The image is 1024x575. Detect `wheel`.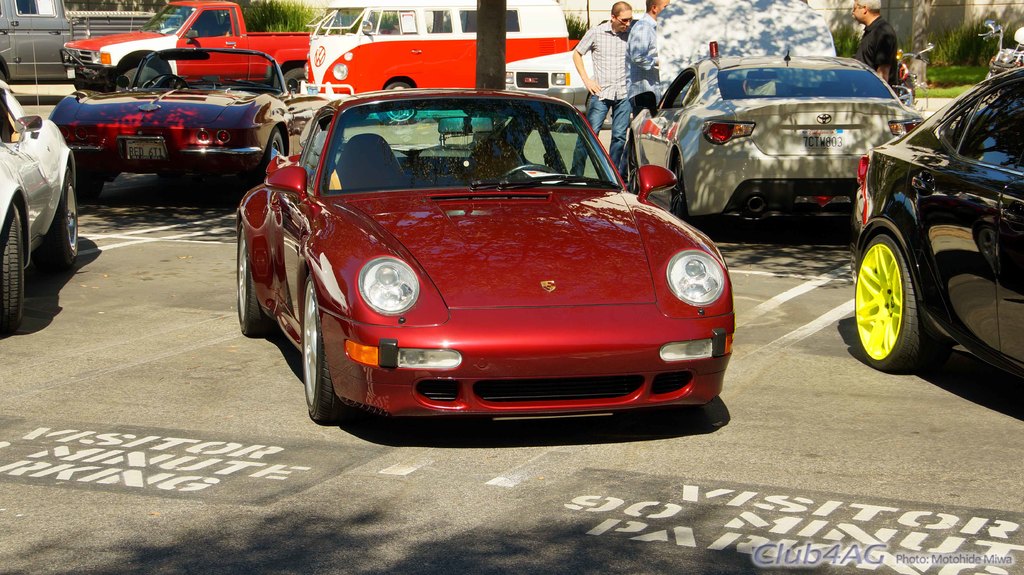
Detection: detection(45, 171, 74, 264).
